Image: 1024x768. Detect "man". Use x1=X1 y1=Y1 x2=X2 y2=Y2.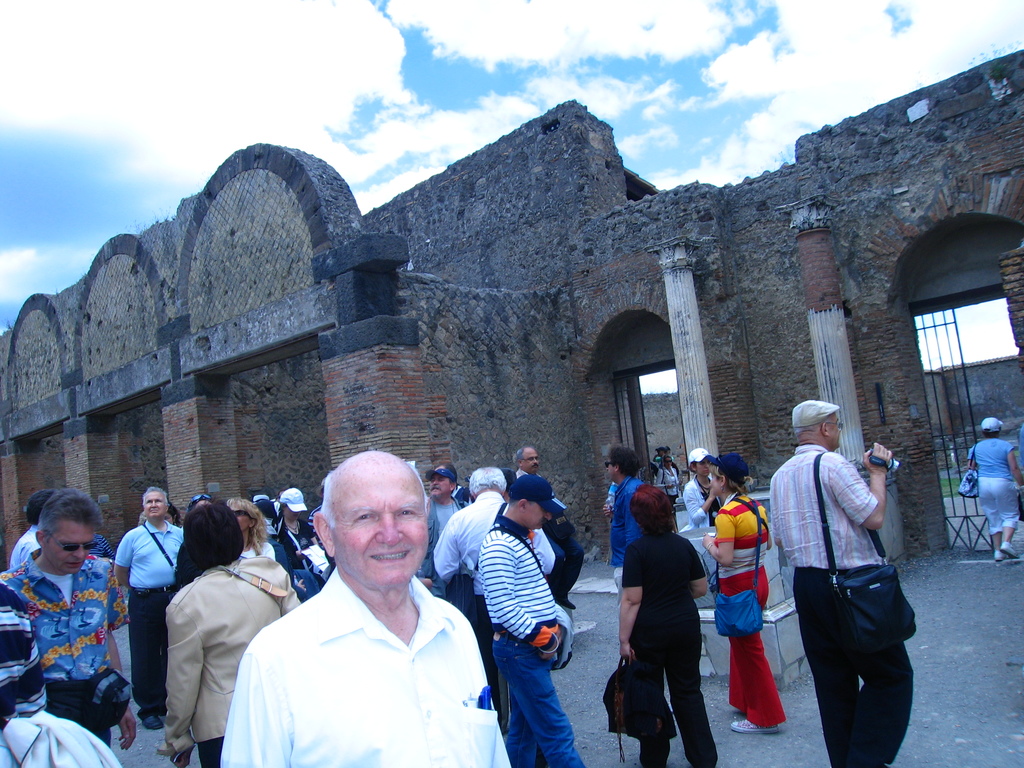
x1=423 y1=455 x2=469 y2=580.
